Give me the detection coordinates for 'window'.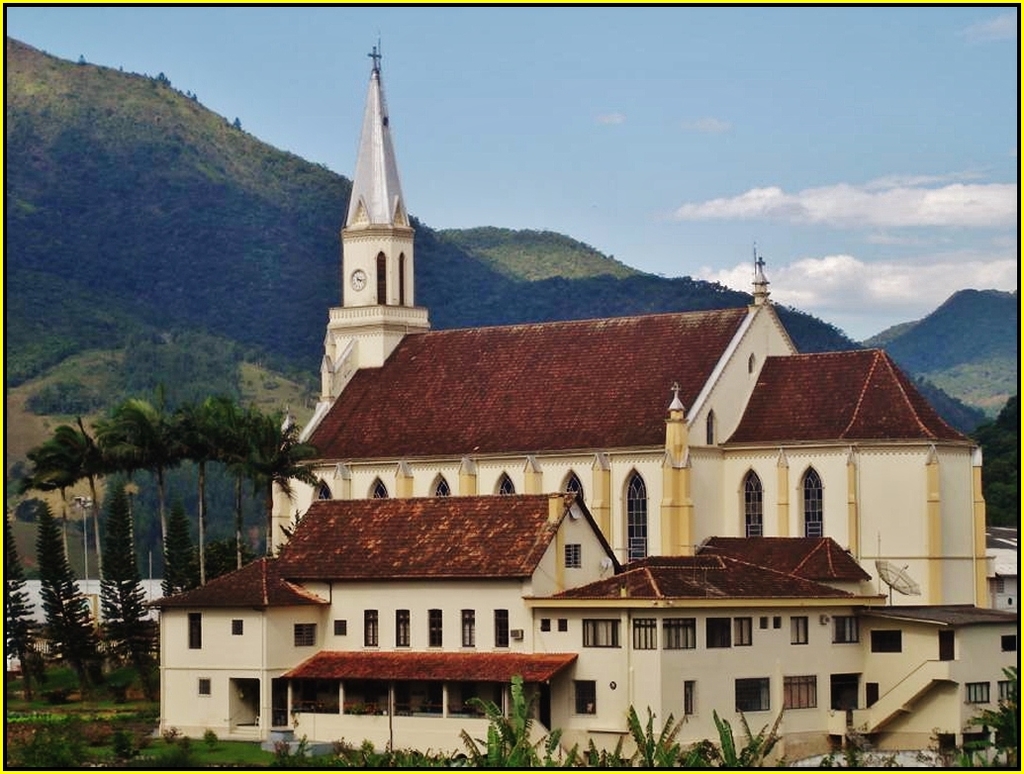
x1=463, y1=611, x2=474, y2=644.
